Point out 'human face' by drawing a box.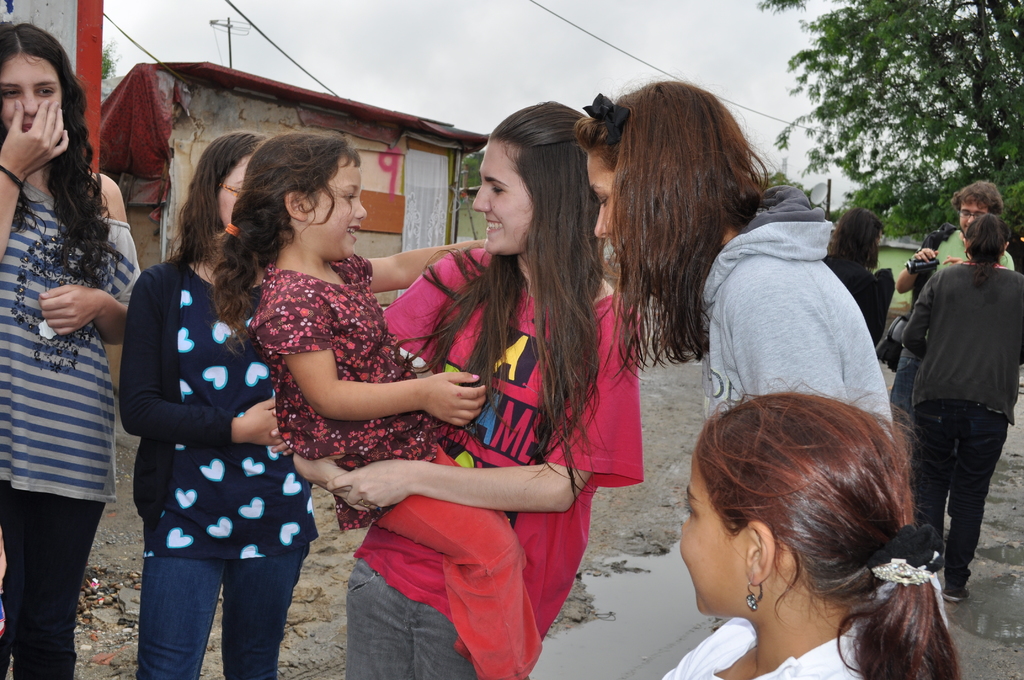
x1=3, y1=56, x2=63, y2=154.
